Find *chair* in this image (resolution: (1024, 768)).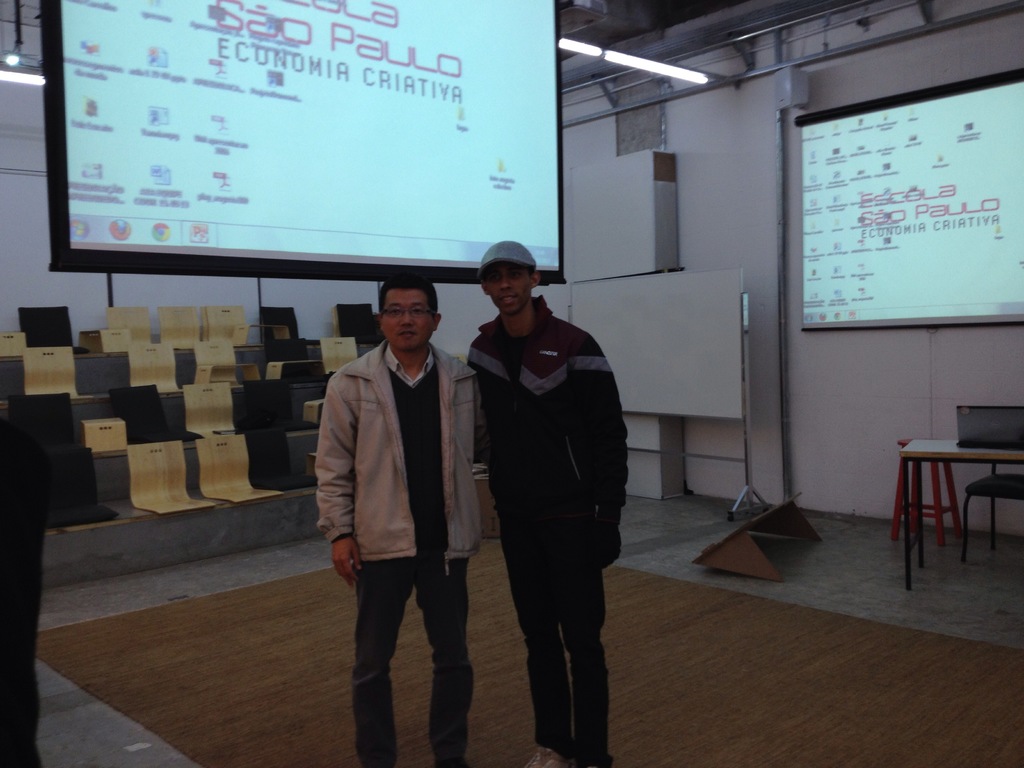
box(195, 429, 276, 502).
